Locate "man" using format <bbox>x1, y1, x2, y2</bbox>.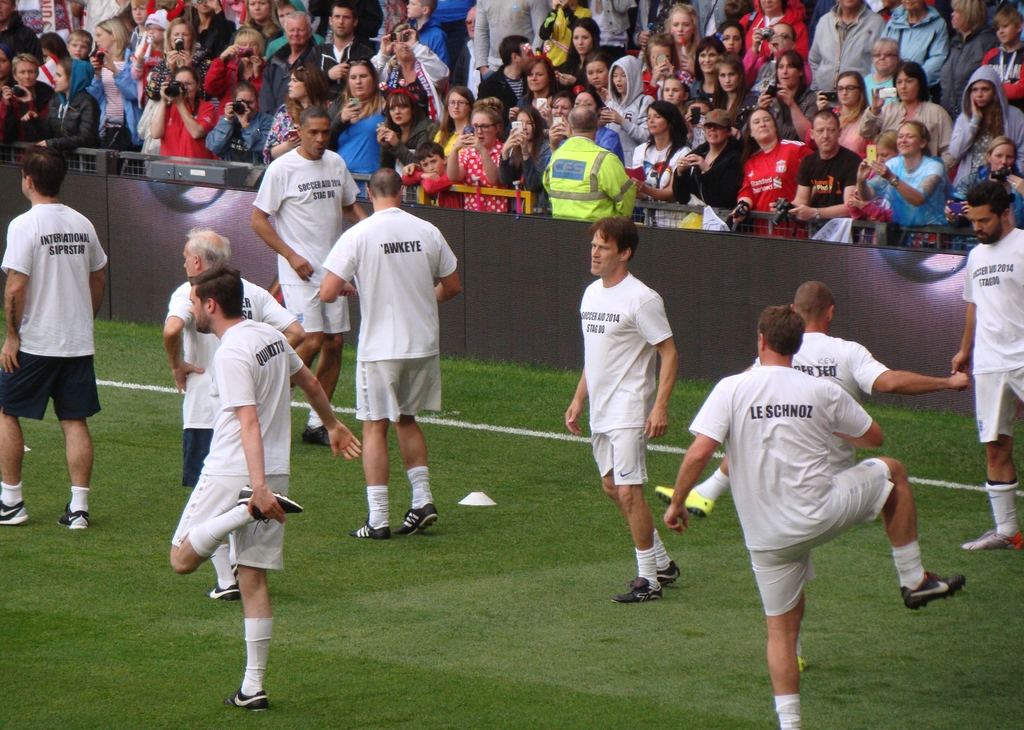
<bbox>655, 289, 965, 514</bbox>.
